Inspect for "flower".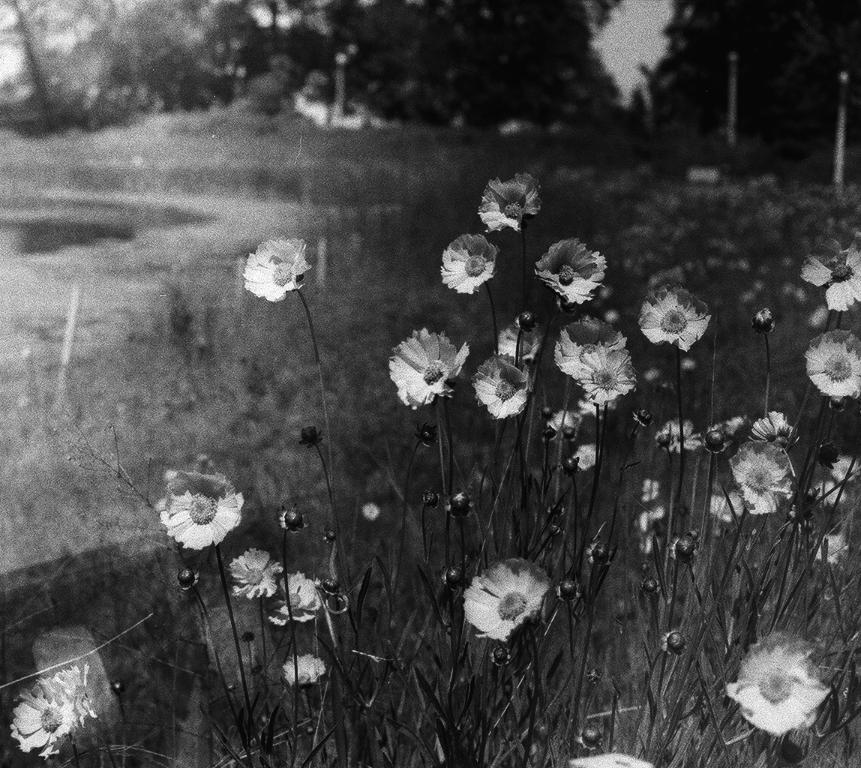
Inspection: l=145, t=467, r=244, b=557.
